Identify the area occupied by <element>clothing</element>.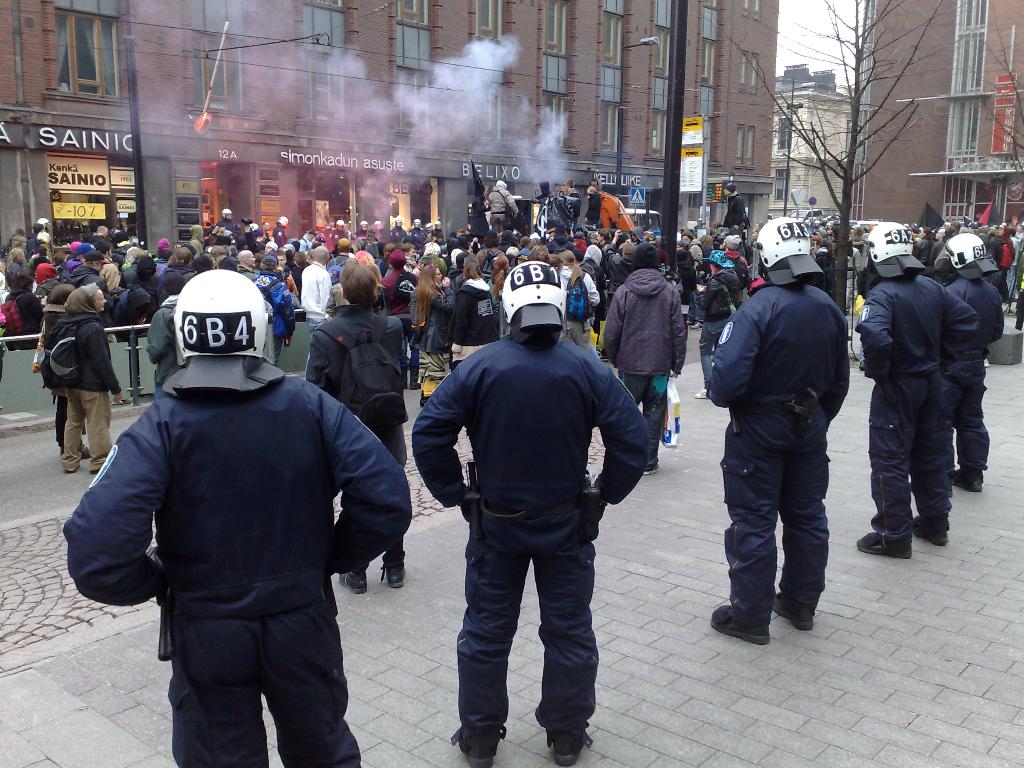
Area: {"x1": 67, "y1": 354, "x2": 417, "y2": 767}.
